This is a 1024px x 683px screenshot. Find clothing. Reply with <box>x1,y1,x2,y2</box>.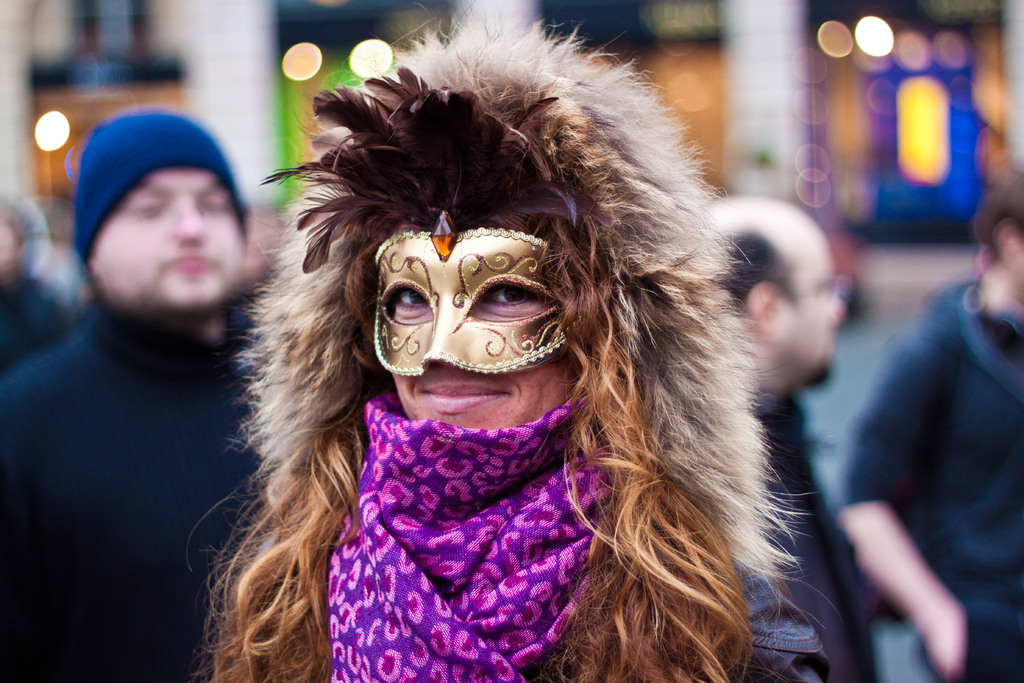
<box>204,28,830,682</box>.
